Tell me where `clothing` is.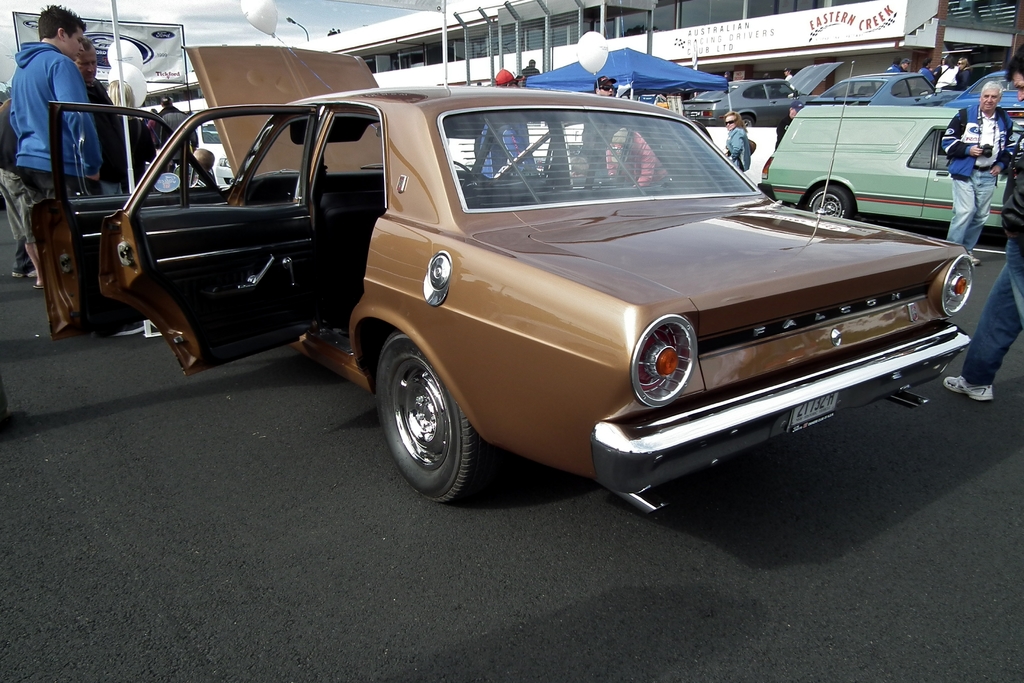
`clothing` is at [959, 105, 1023, 391].
